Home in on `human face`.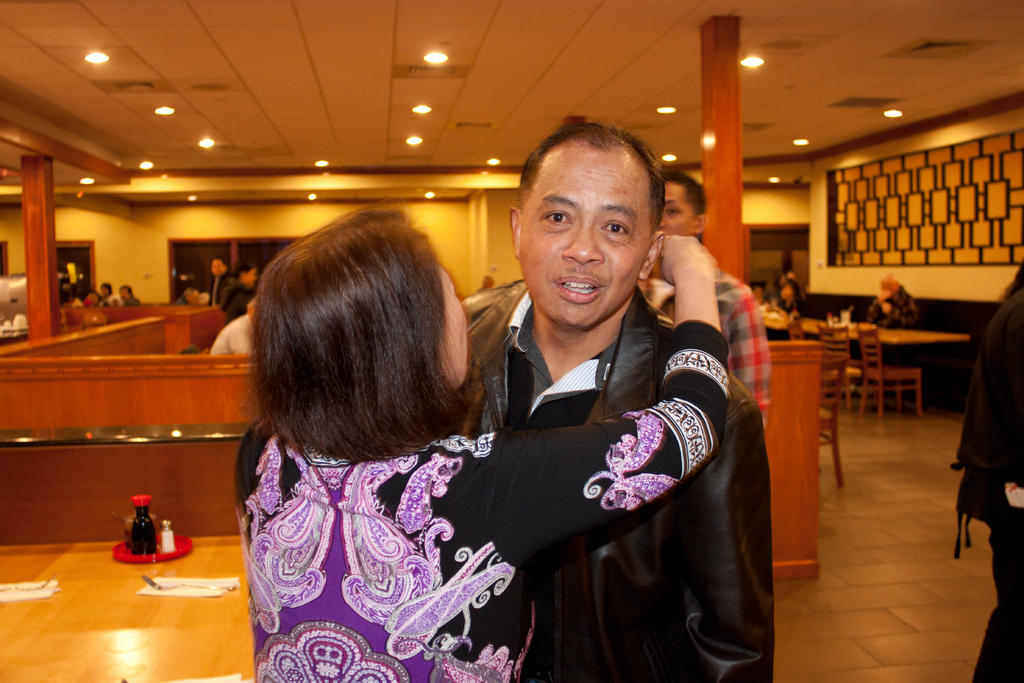
Homed in at [left=434, top=263, right=463, bottom=388].
